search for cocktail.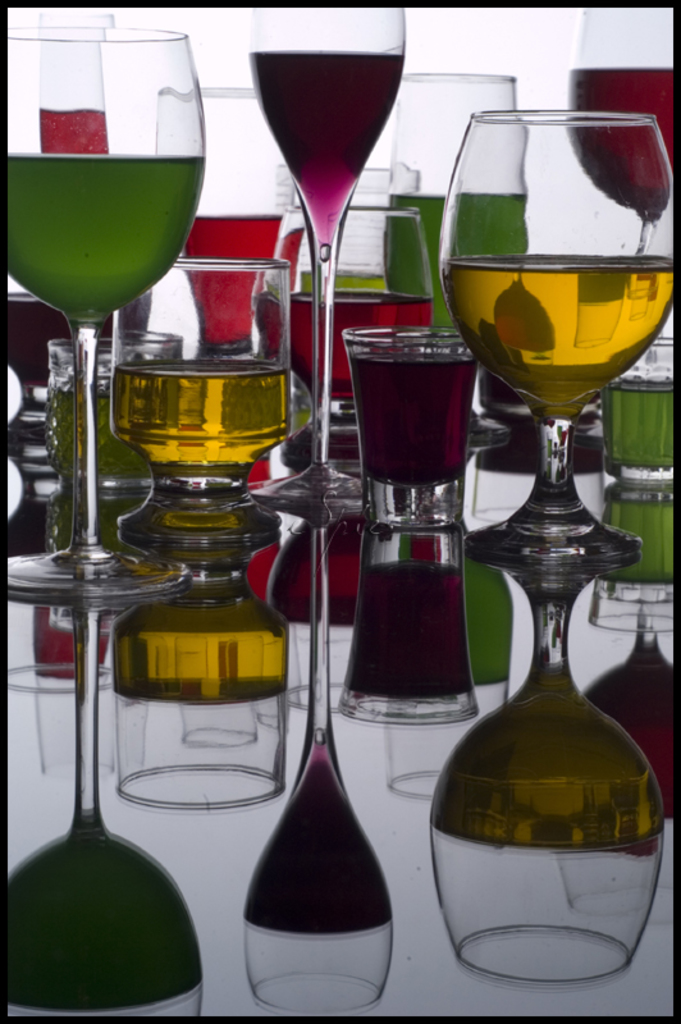
Found at 342,315,477,538.
